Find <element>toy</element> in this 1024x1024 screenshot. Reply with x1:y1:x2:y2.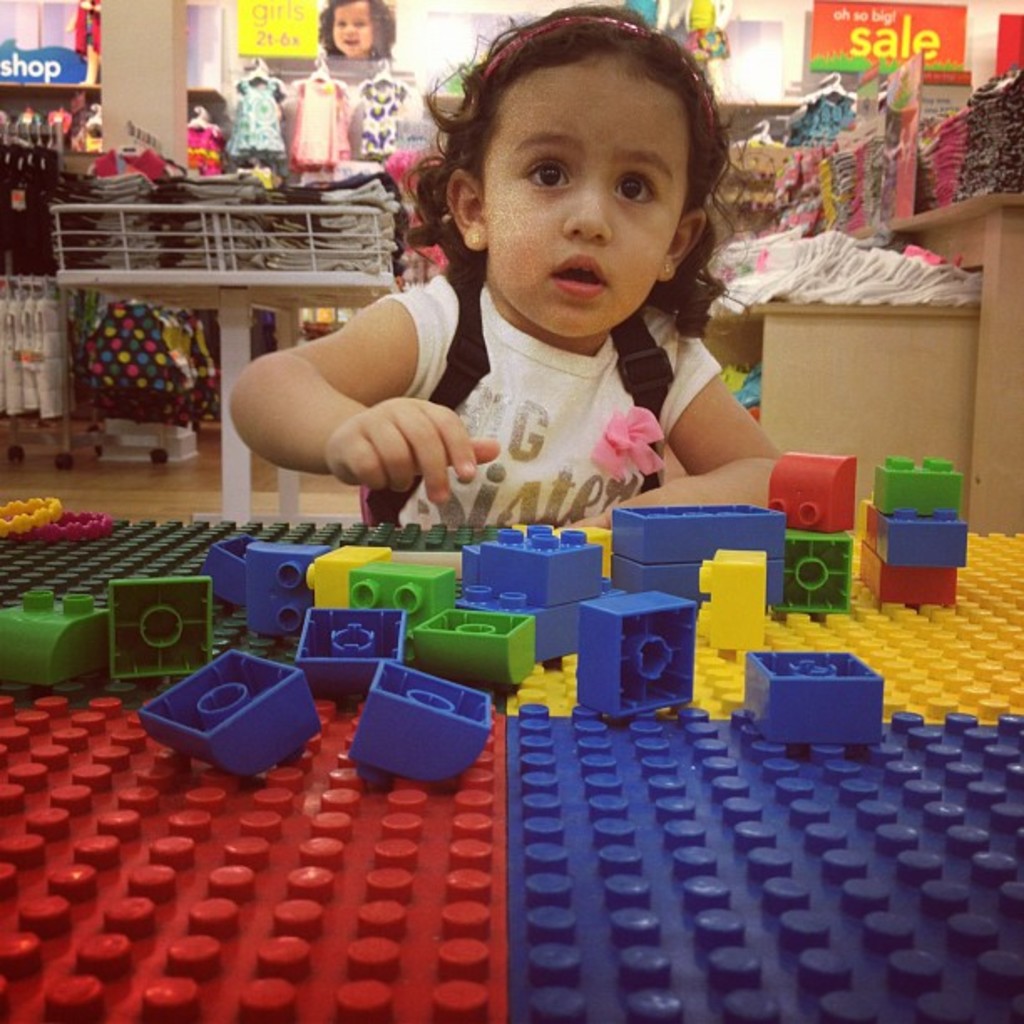
768:452:862:539.
